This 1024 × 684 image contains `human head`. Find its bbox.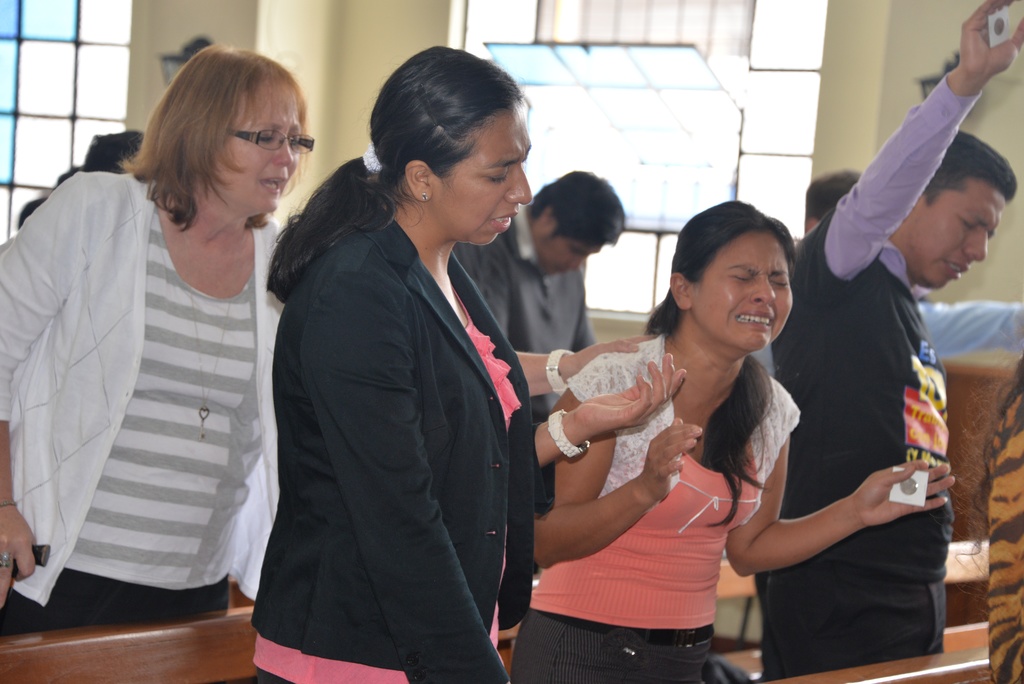
detection(807, 167, 861, 236).
